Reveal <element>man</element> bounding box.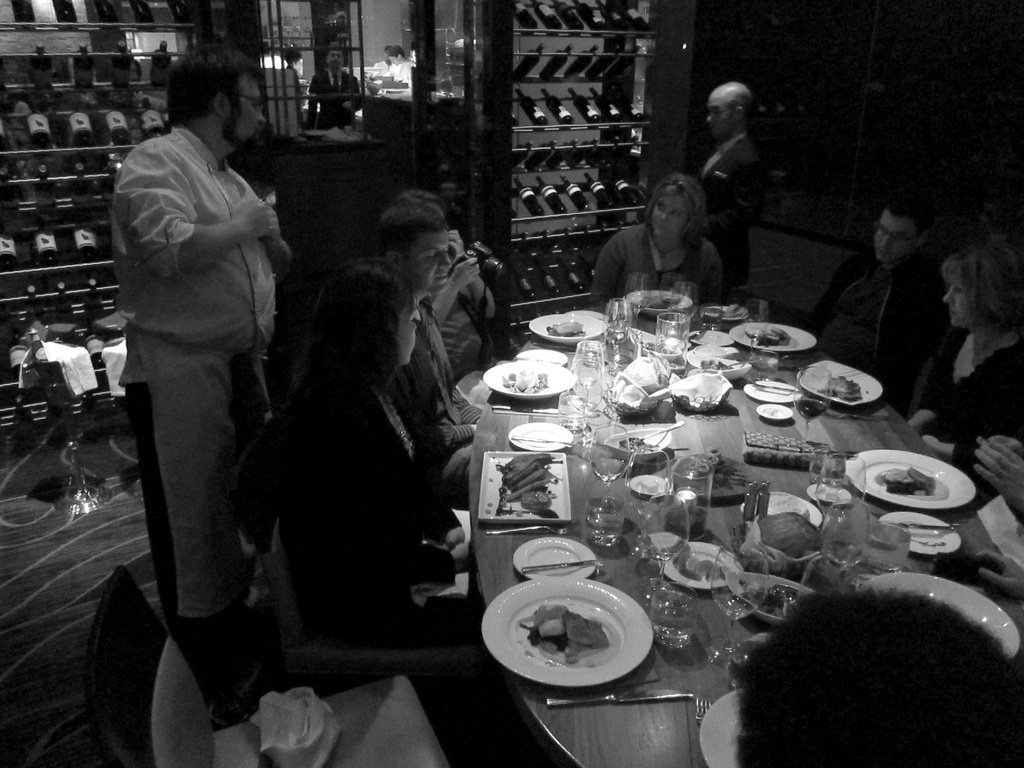
Revealed: x1=692, y1=81, x2=763, y2=309.
